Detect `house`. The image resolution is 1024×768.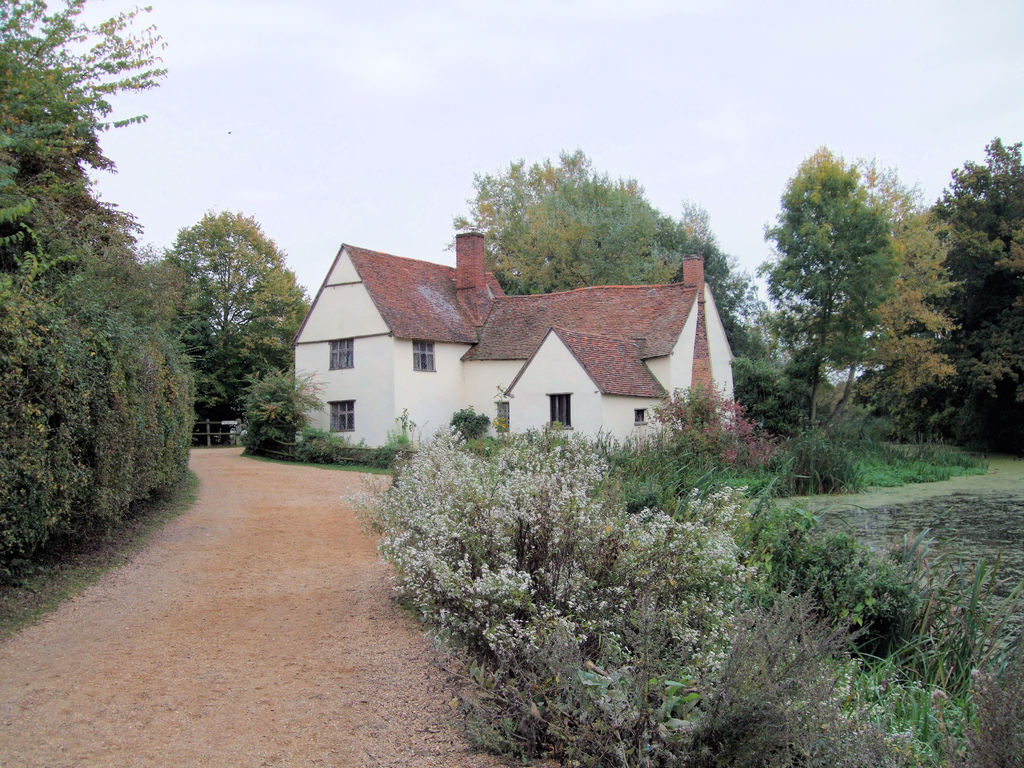
[291,234,746,475].
